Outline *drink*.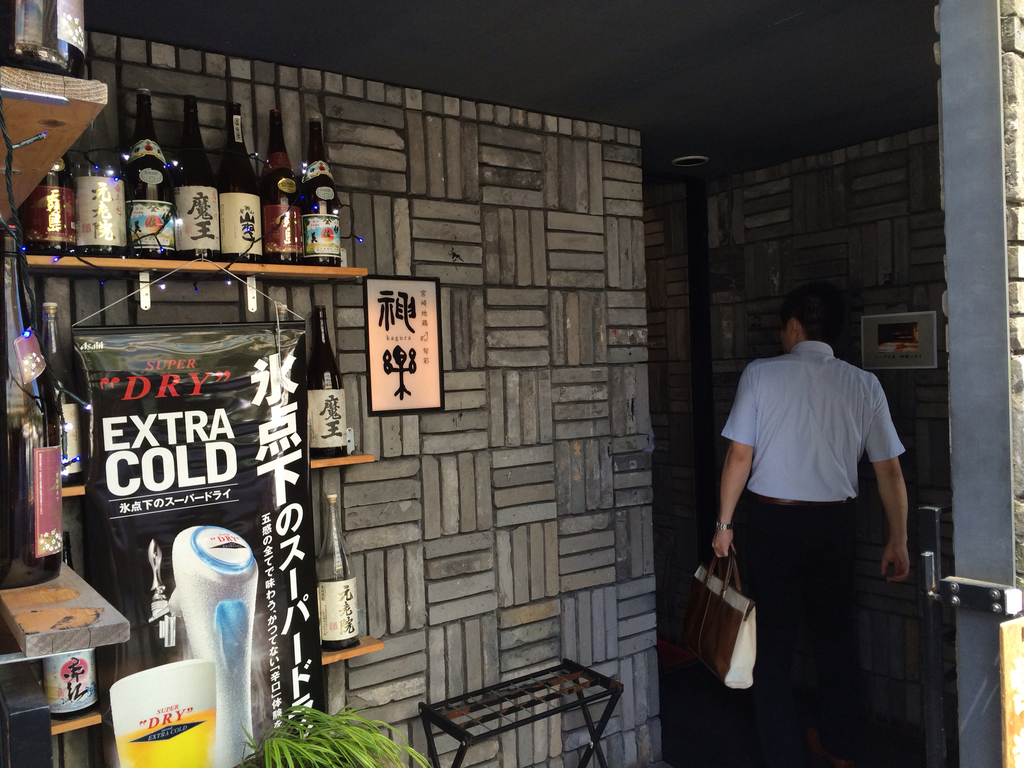
Outline: [0,227,65,593].
